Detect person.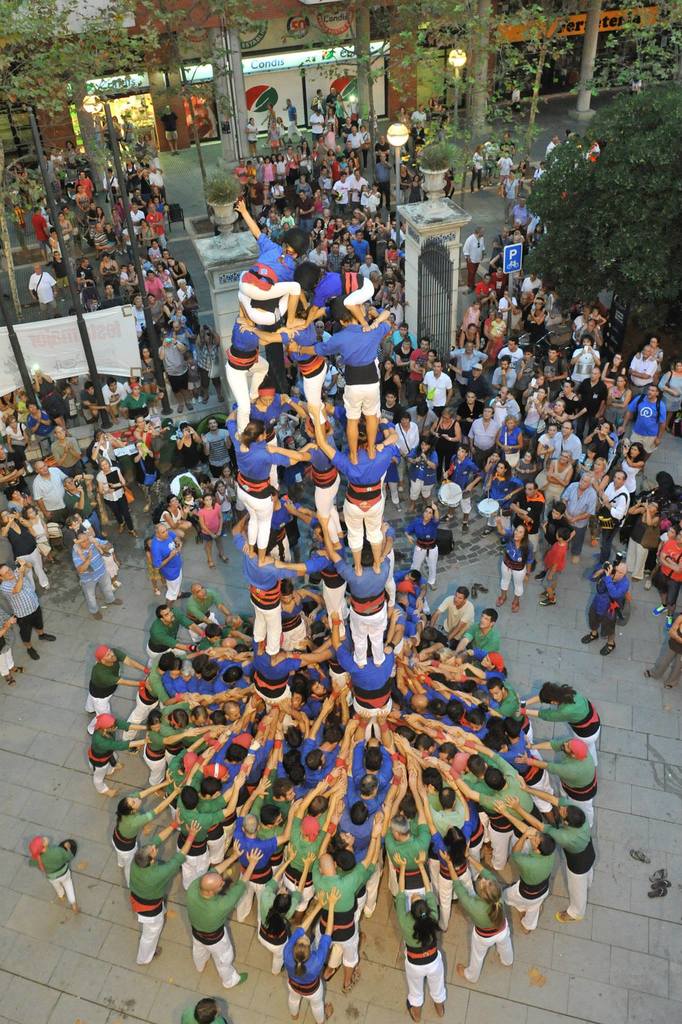
Detected at 470/143/484/195.
